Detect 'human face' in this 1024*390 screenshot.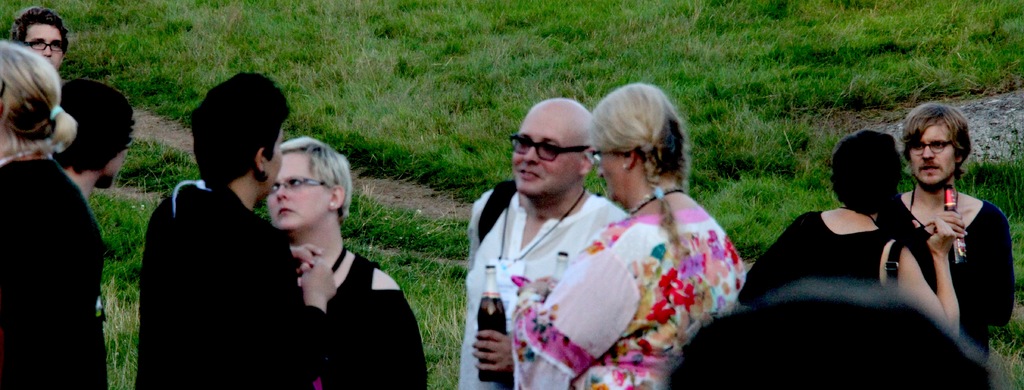
Detection: pyautogui.locateOnScreen(596, 153, 623, 207).
